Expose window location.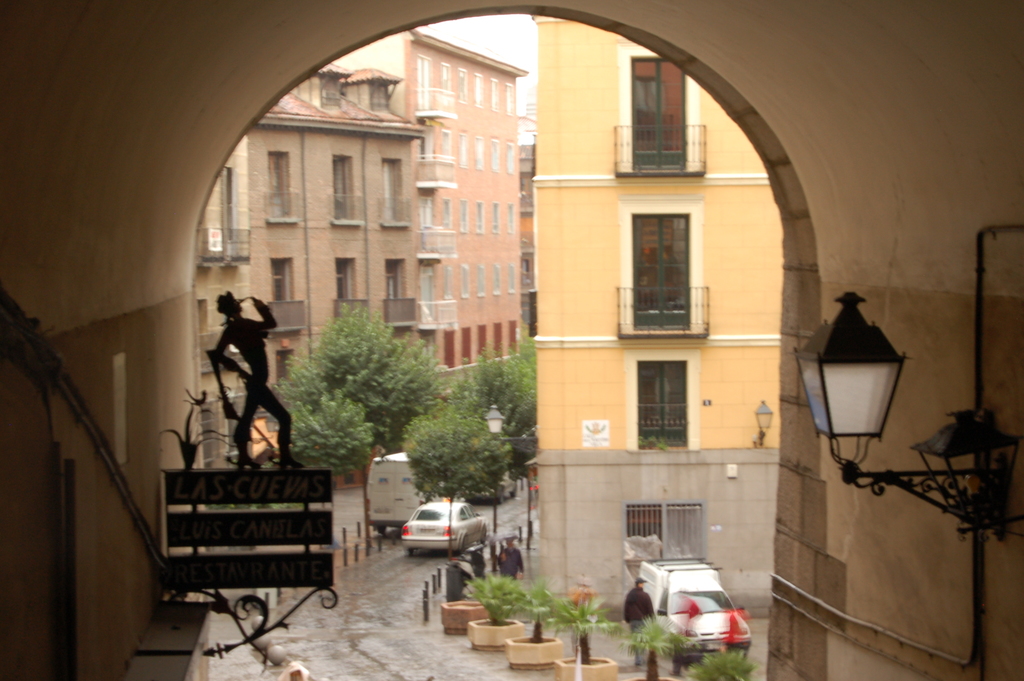
Exposed at 627/352/695/451.
